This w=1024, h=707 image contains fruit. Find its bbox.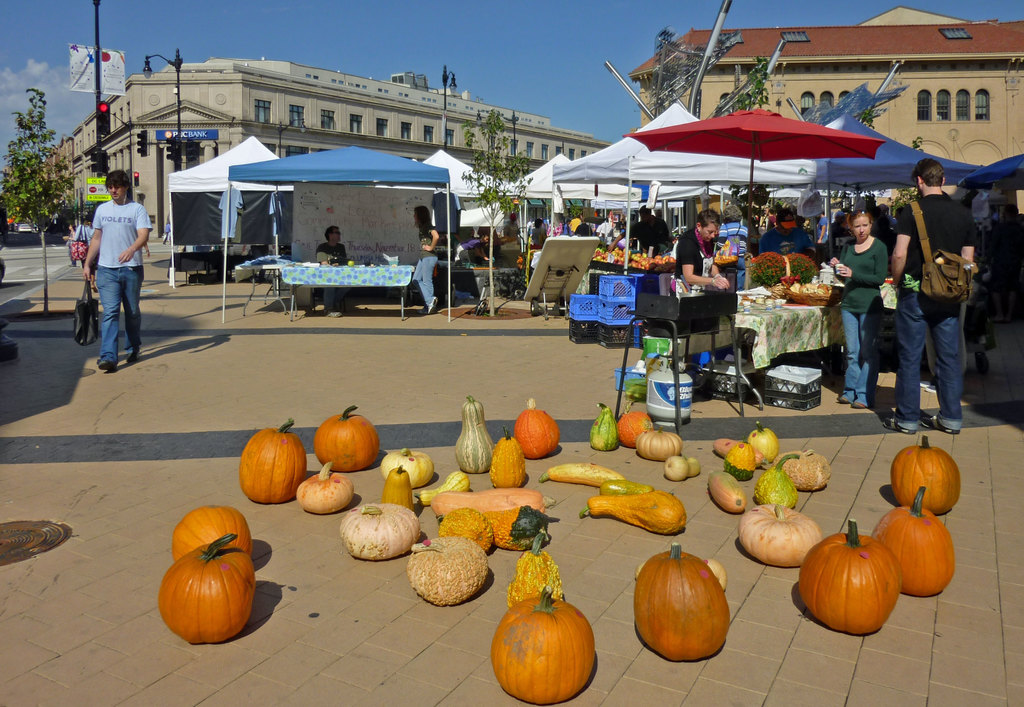
l=504, t=526, r=561, b=608.
